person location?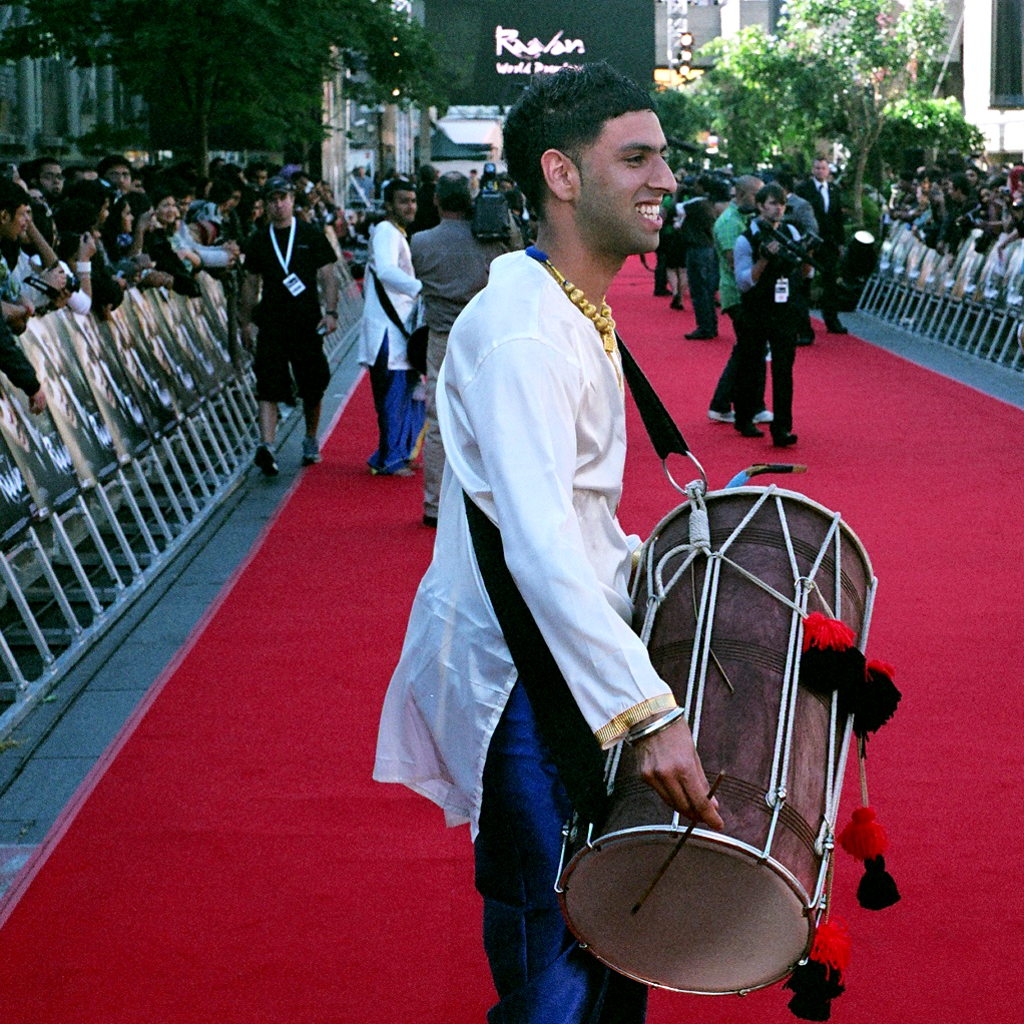
(x1=736, y1=180, x2=813, y2=446)
